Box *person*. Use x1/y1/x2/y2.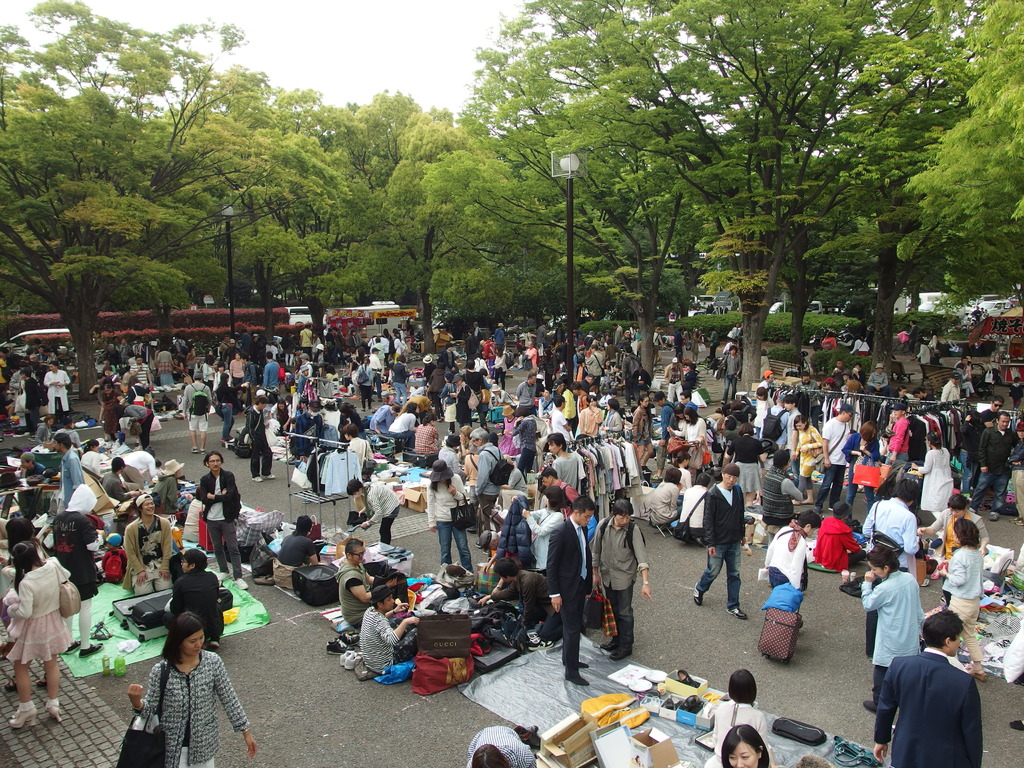
172/550/228/637.
